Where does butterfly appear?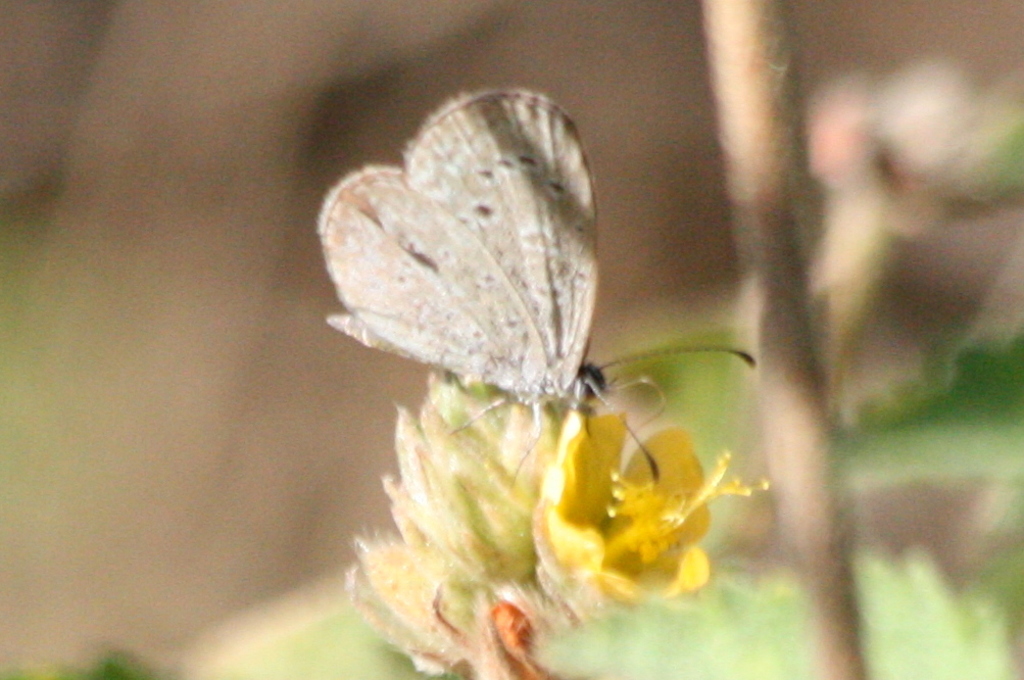
Appears at <bbox>315, 86, 753, 486</bbox>.
